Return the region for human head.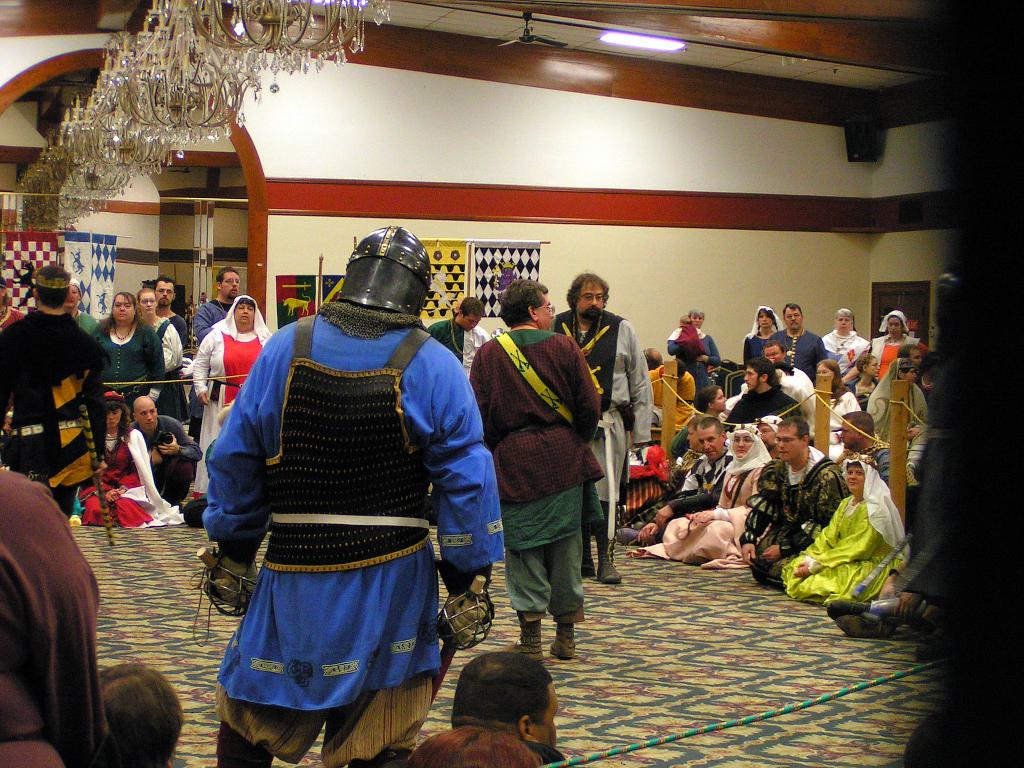
bbox(837, 408, 877, 450).
